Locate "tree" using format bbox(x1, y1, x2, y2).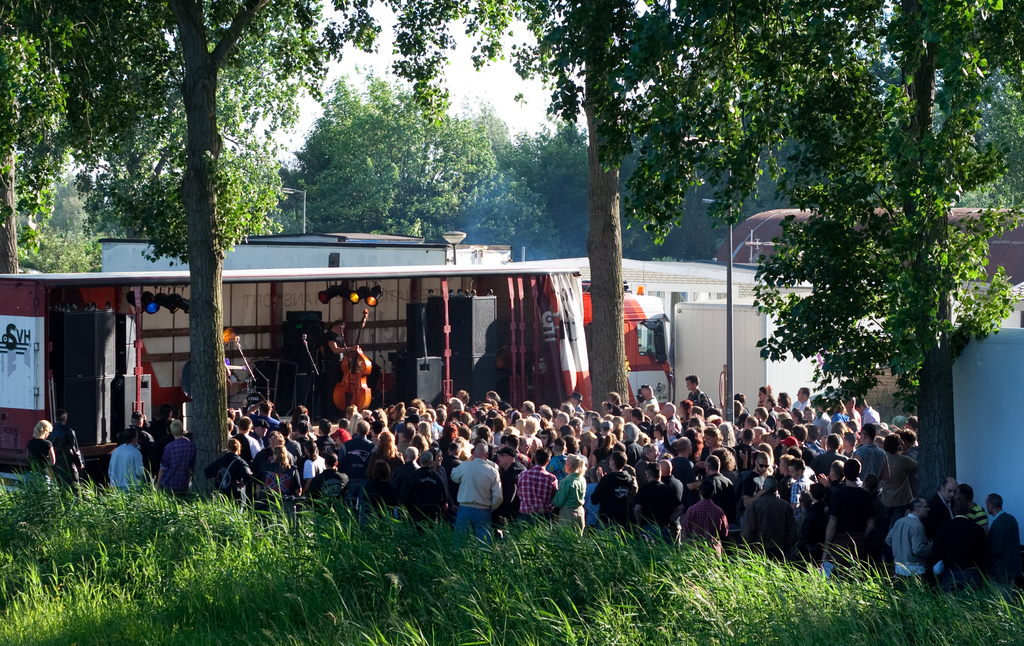
bbox(289, 84, 477, 275).
